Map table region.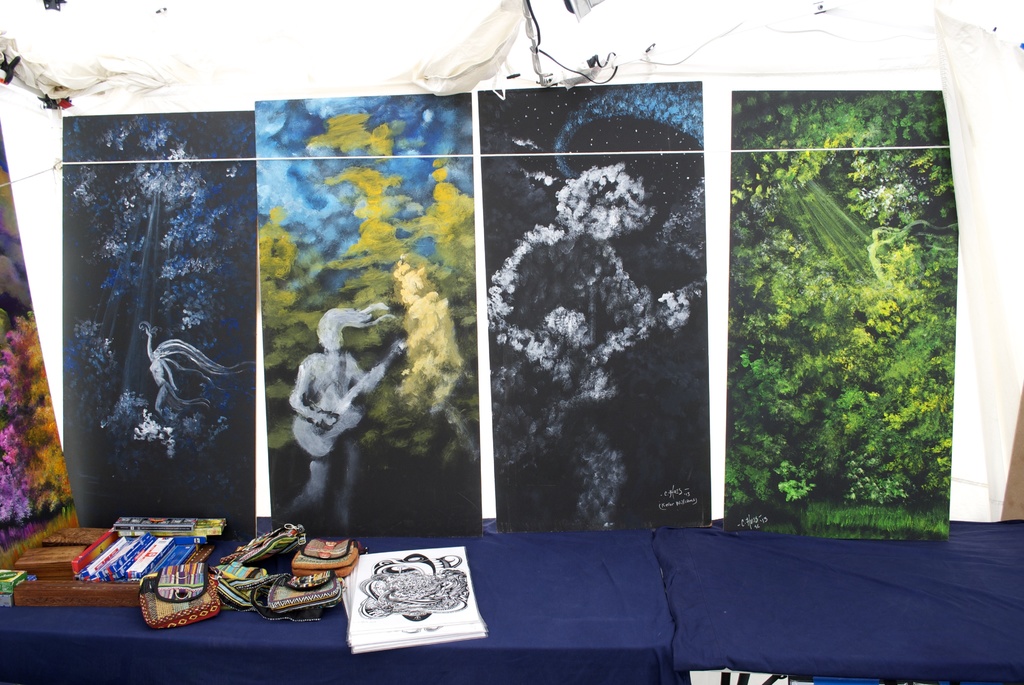
Mapped to crop(0, 484, 1023, 684).
